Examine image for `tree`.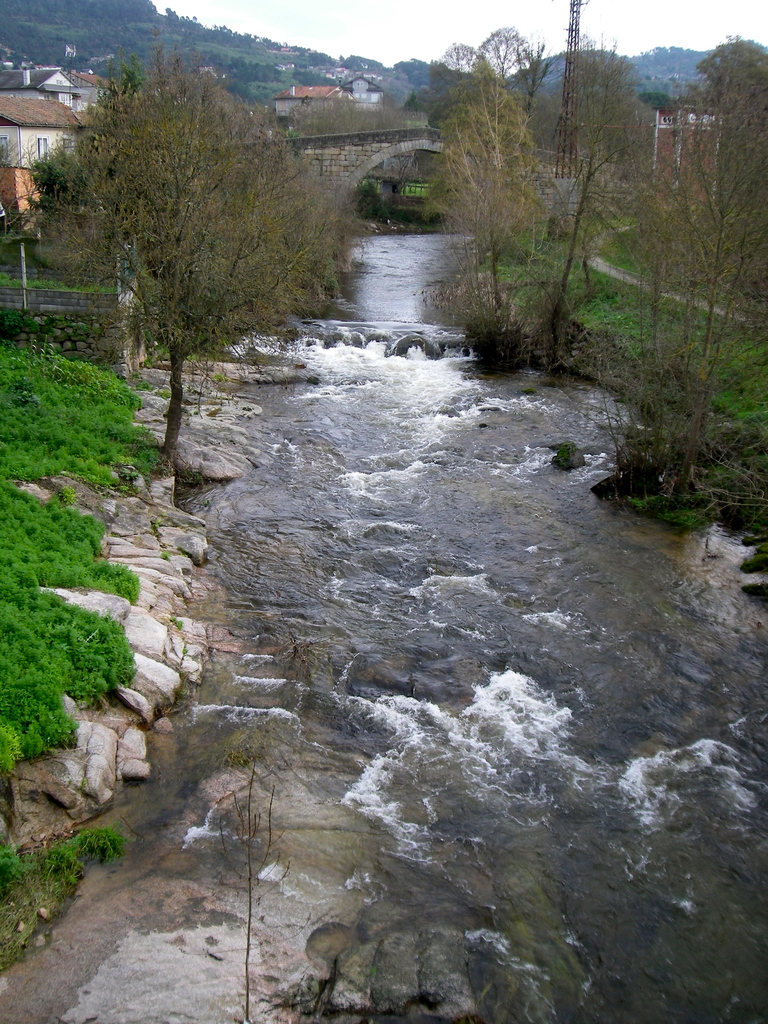
Examination result: box=[52, 154, 75, 216].
